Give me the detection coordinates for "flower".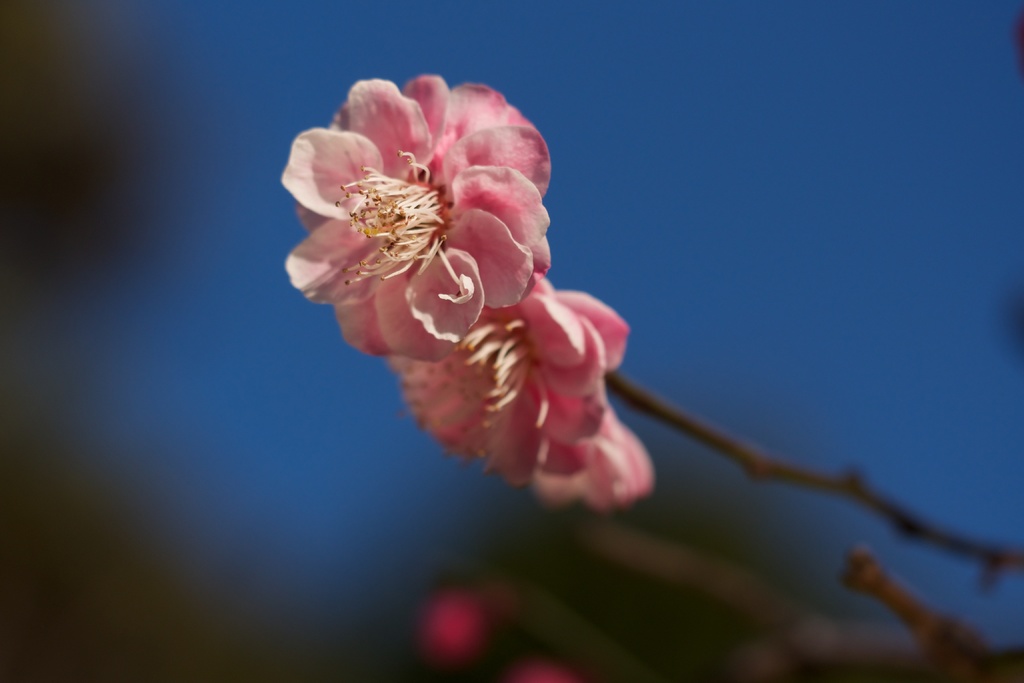
[275,64,564,381].
